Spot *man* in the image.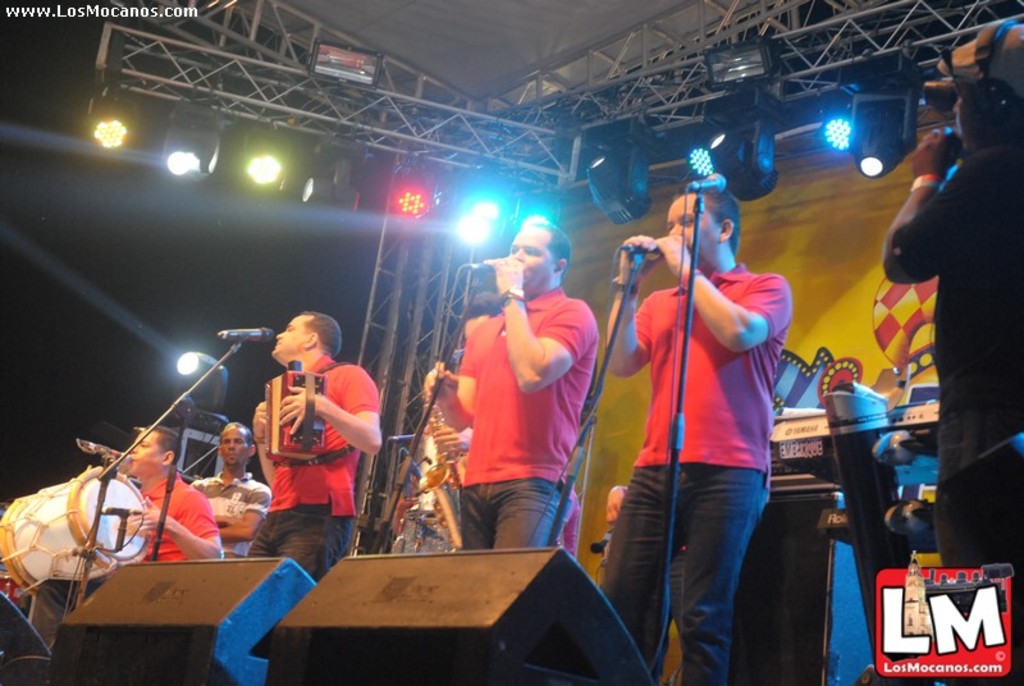
*man* found at <bbox>227, 307, 381, 582</bbox>.
